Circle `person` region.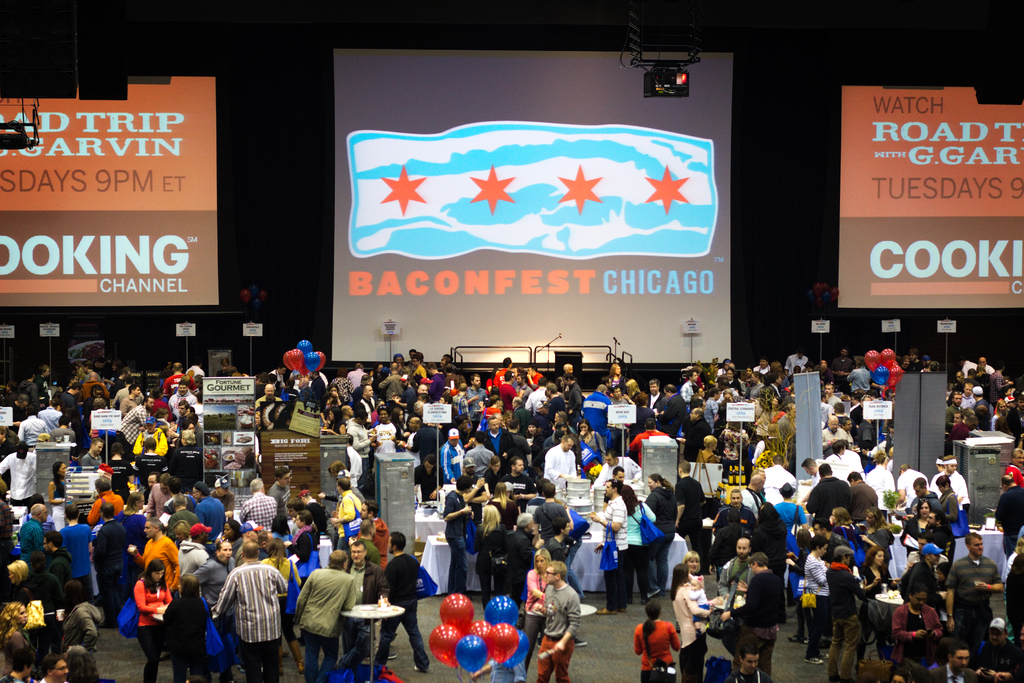
Region: [left=360, top=503, right=390, bottom=586].
